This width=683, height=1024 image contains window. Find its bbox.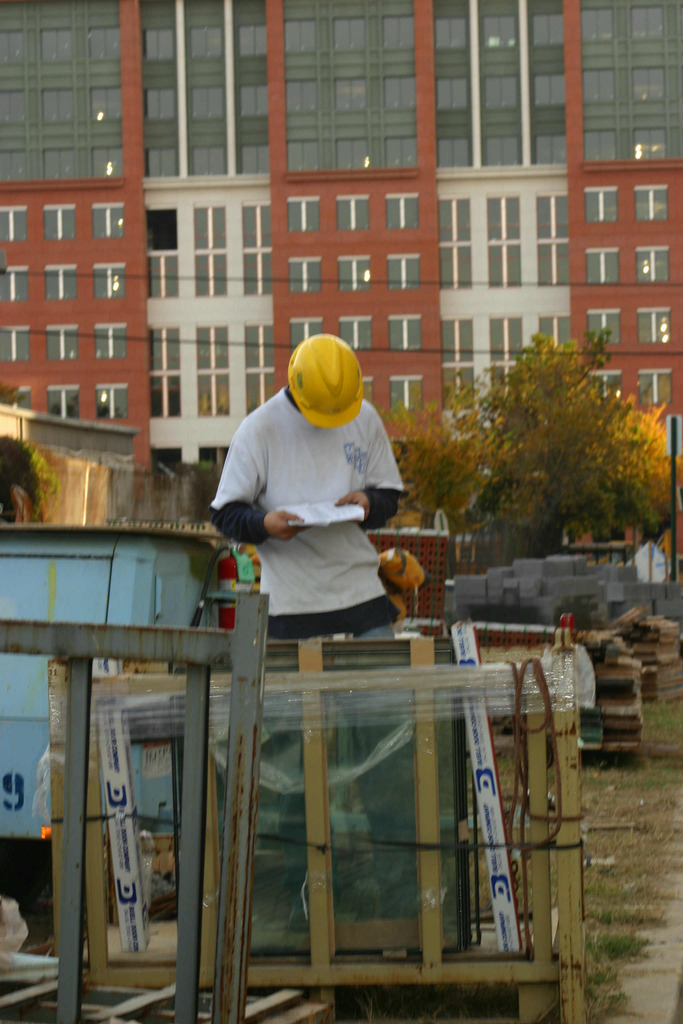
<region>538, 194, 566, 237</region>.
